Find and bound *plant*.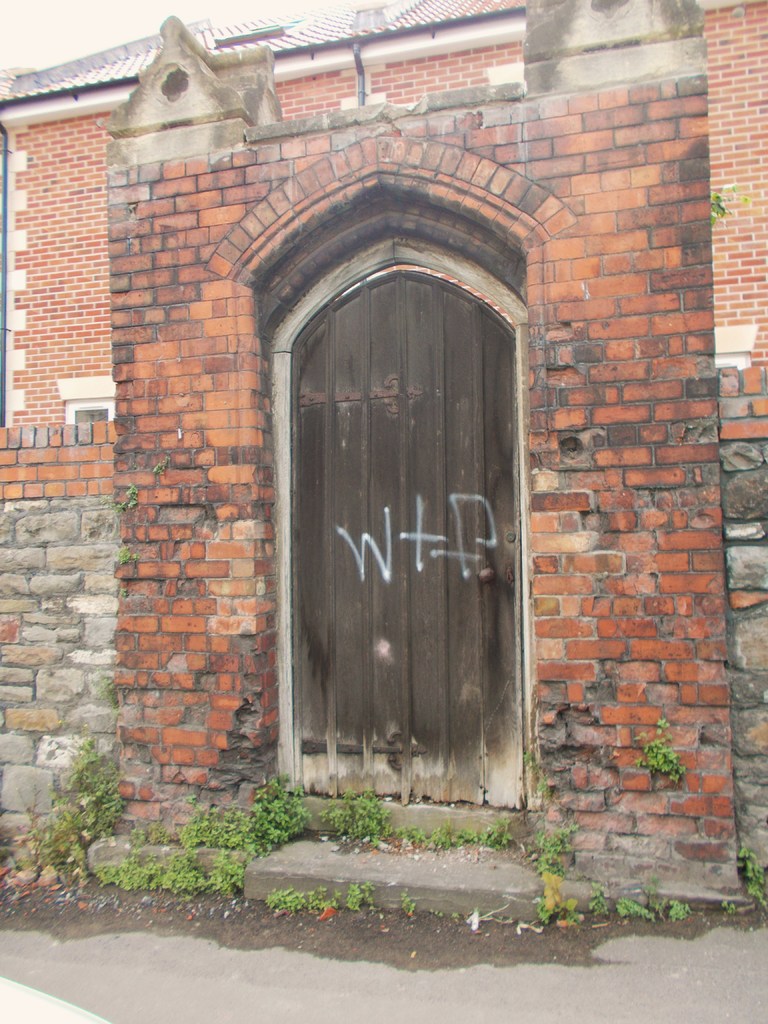
Bound: (709,181,749,228).
